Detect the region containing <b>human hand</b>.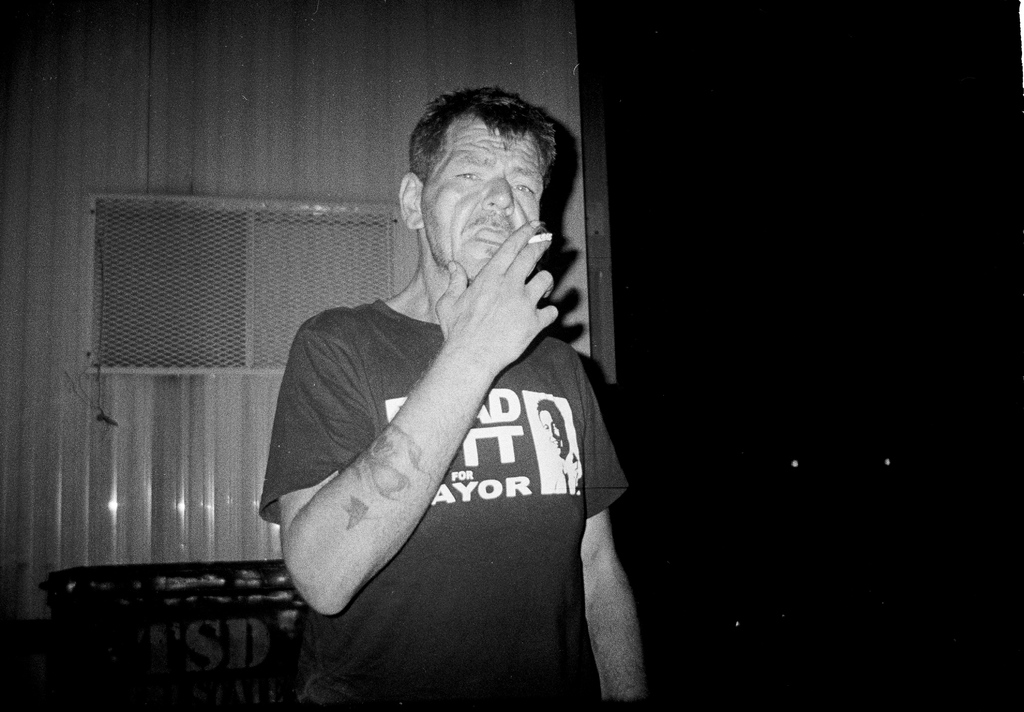
crop(401, 229, 577, 392).
